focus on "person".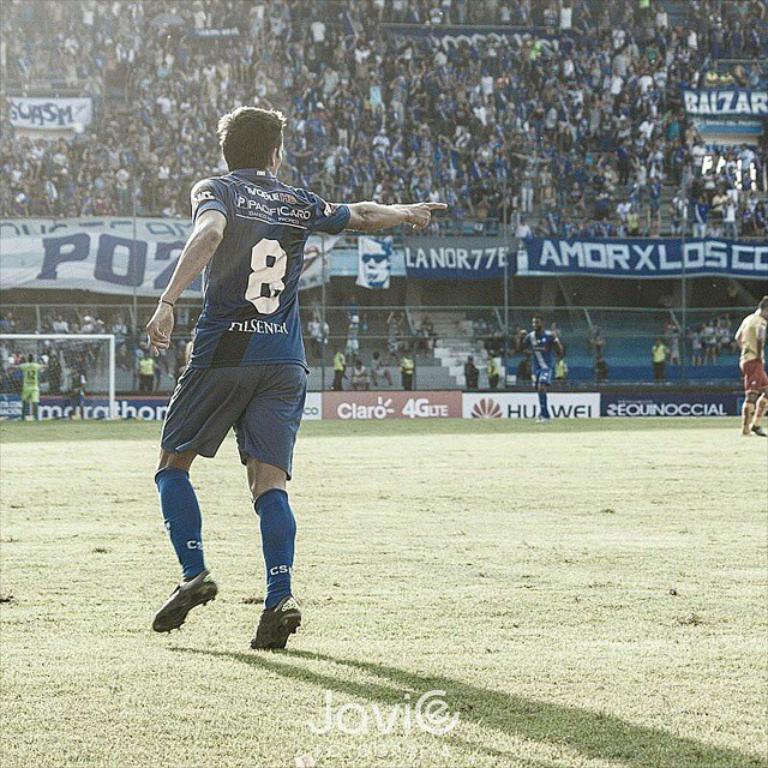
Focused at bbox=[319, 319, 326, 353].
